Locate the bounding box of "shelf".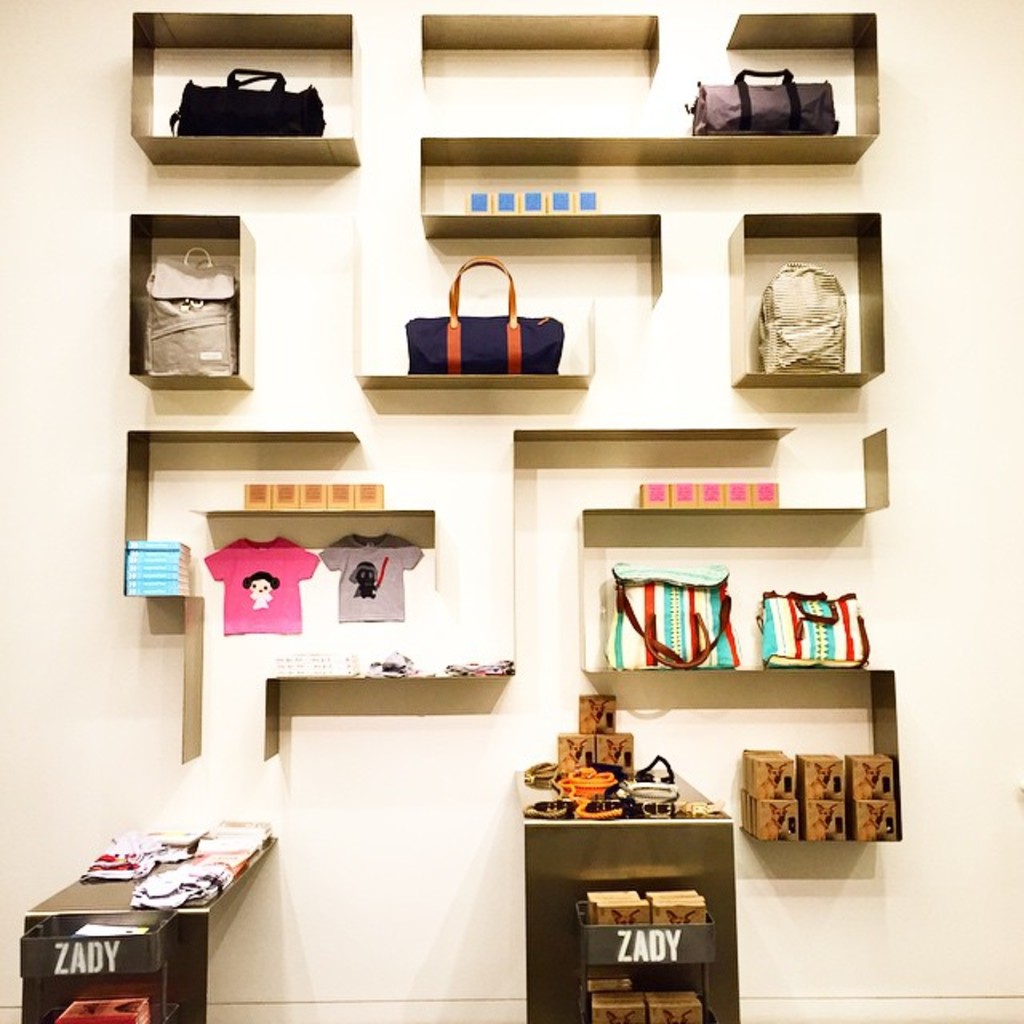
Bounding box: bbox(120, 202, 248, 389).
